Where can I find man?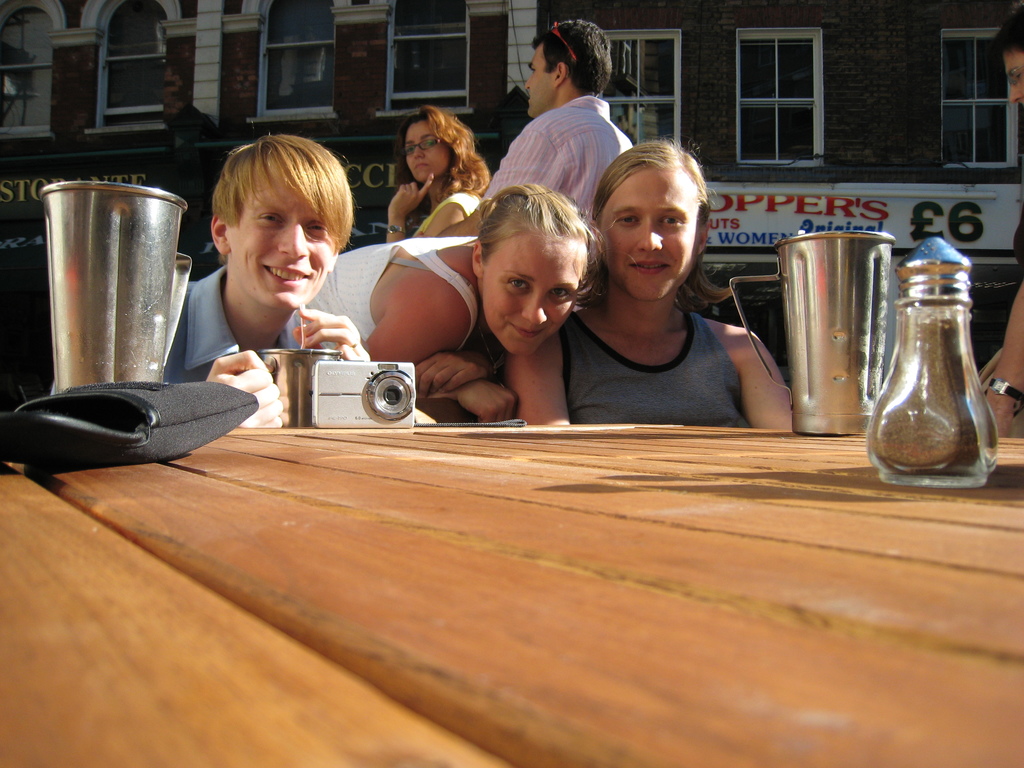
You can find it at bbox=(495, 40, 641, 203).
